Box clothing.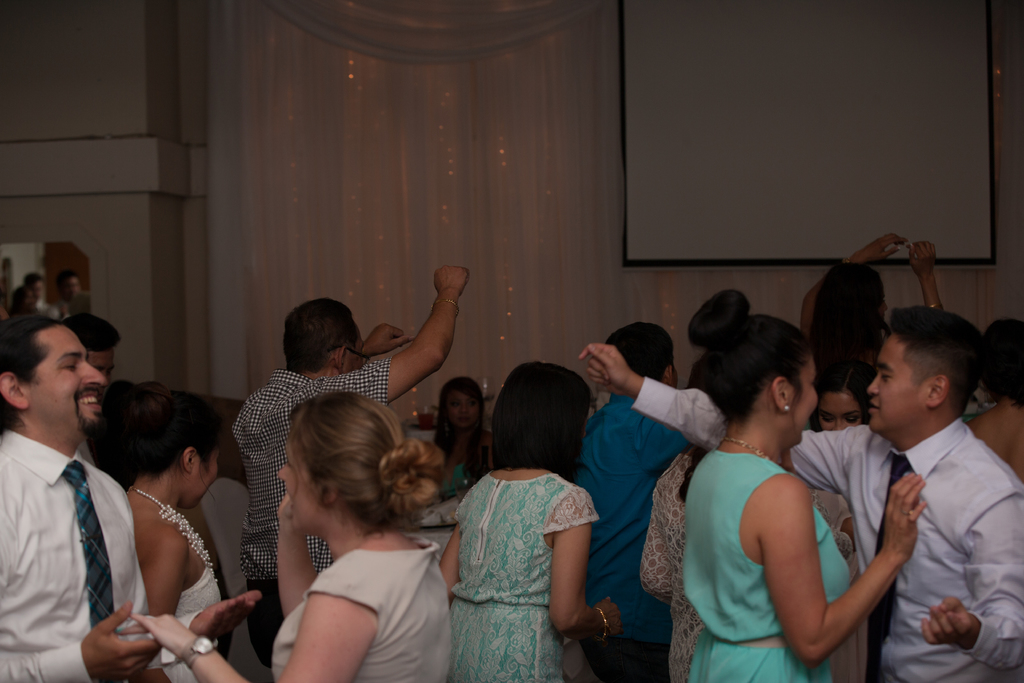
Rect(225, 354, 390, 586).
